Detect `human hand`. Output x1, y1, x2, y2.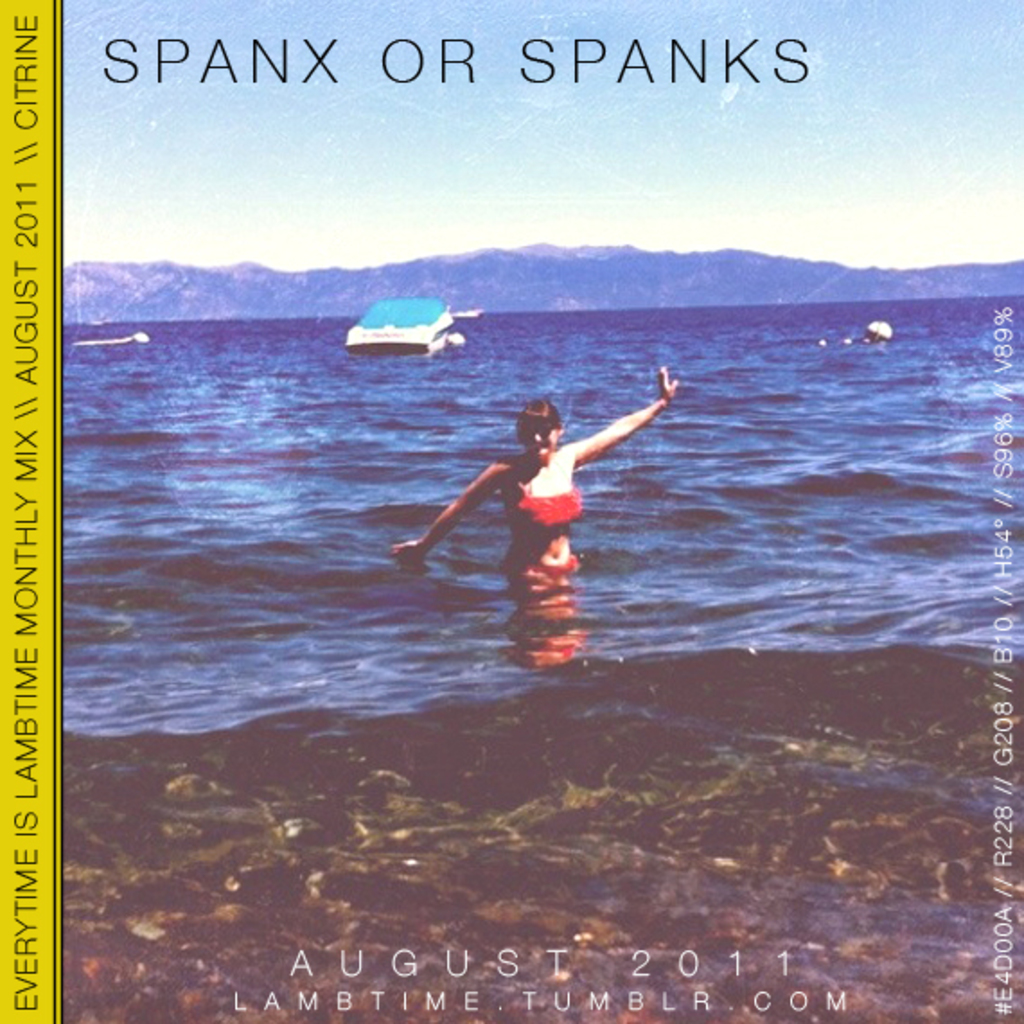
390, 537, 424, 561.
